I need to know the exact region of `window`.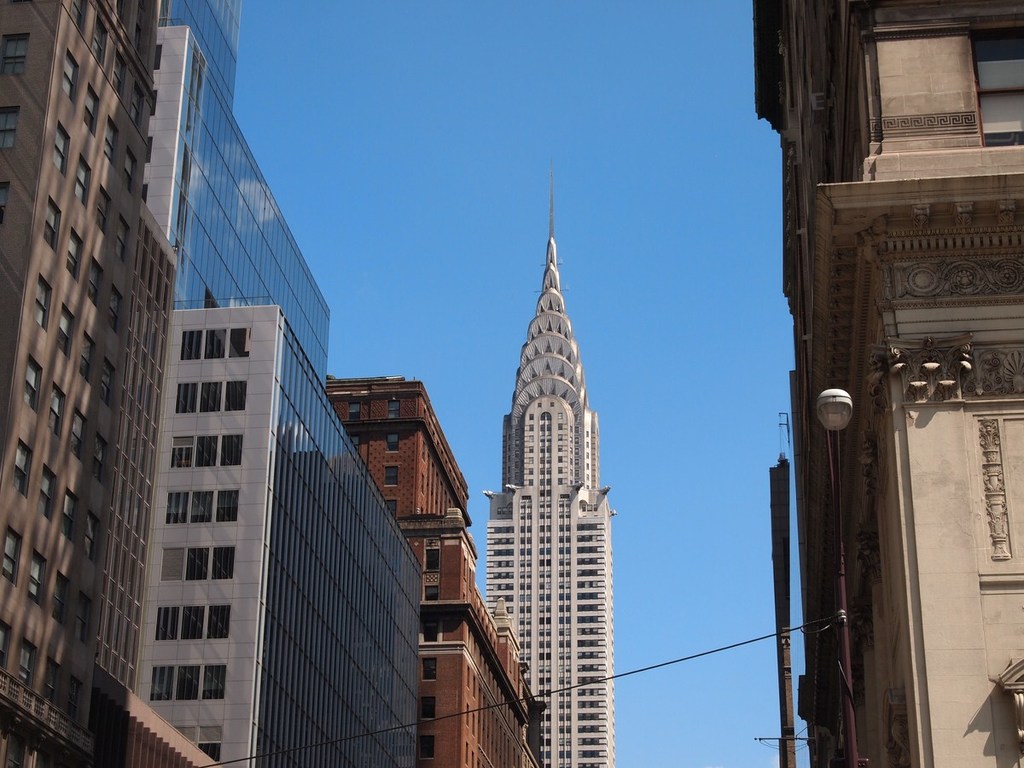
Region: (230, 321, 252, 357).
